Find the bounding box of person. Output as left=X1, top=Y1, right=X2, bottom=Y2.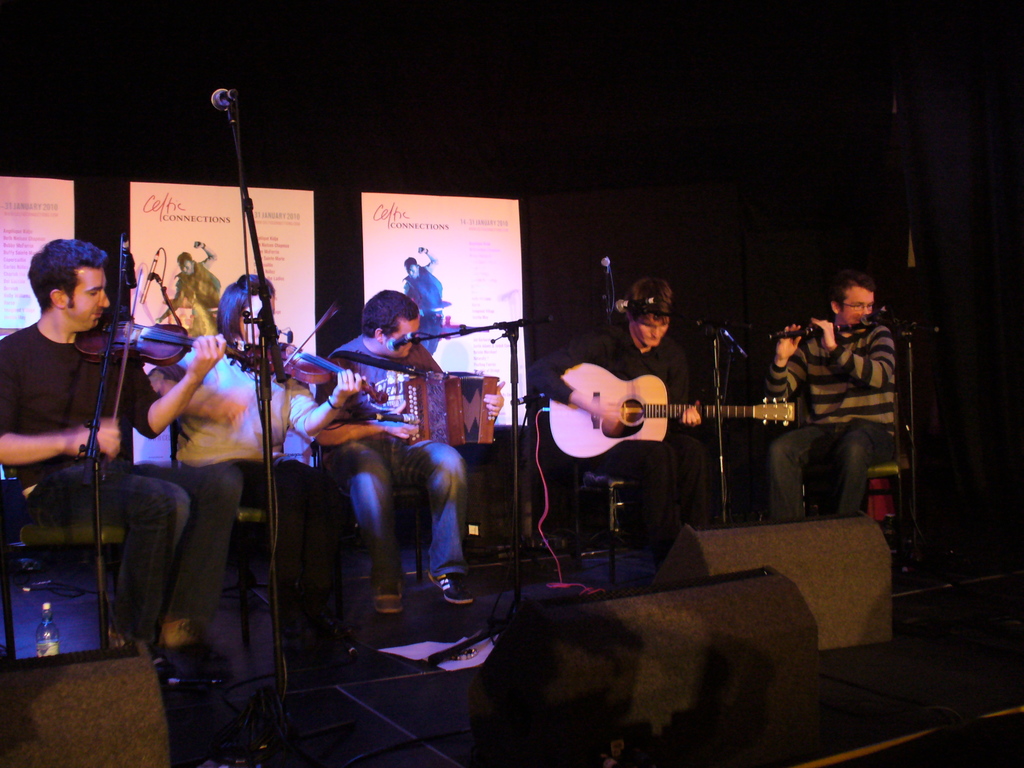
left=0, top=223, right=200, bottom=684.
